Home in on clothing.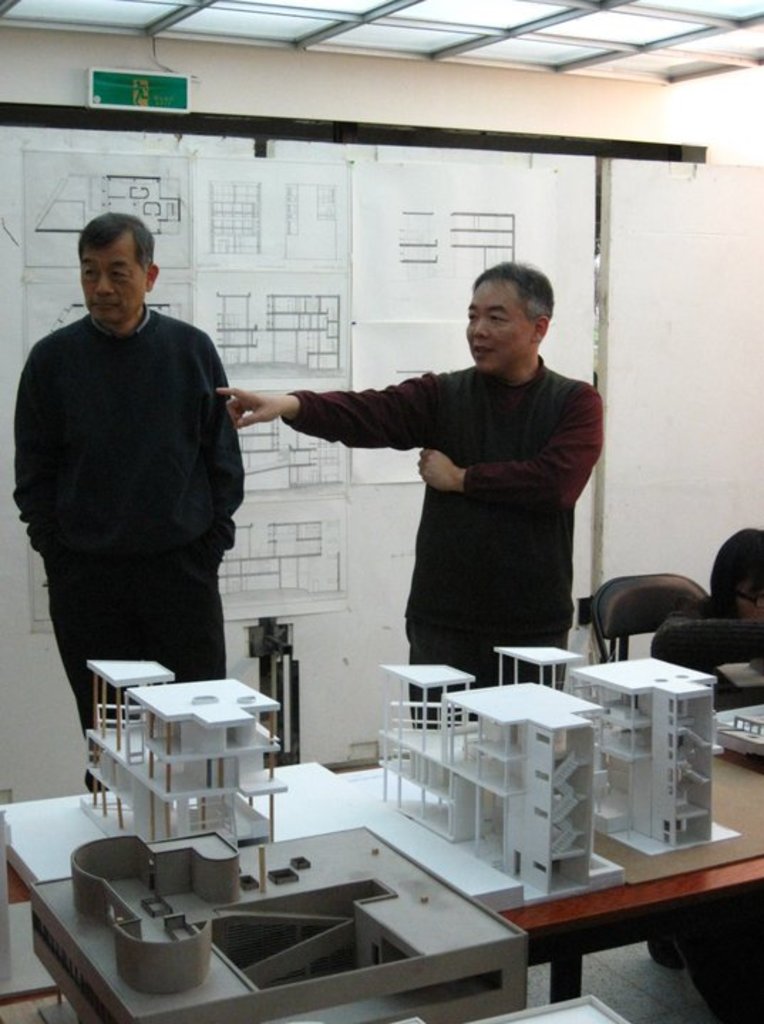
Homed in at bbox=(13, 307, 250, 794).
